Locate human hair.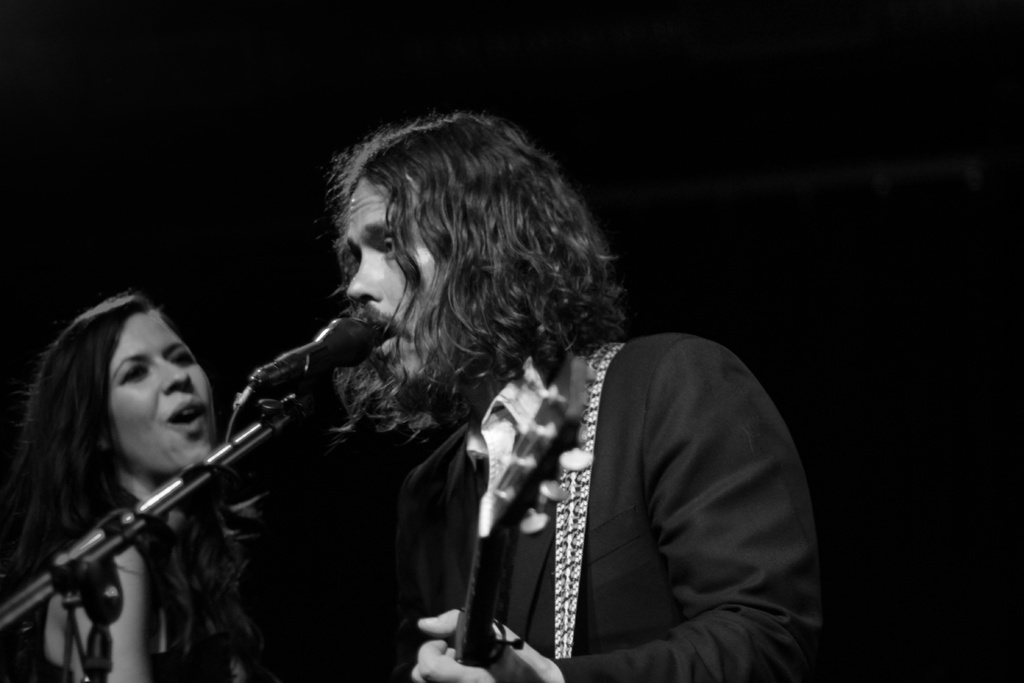
Bounding box: rect(15, 299, 252, 682).
